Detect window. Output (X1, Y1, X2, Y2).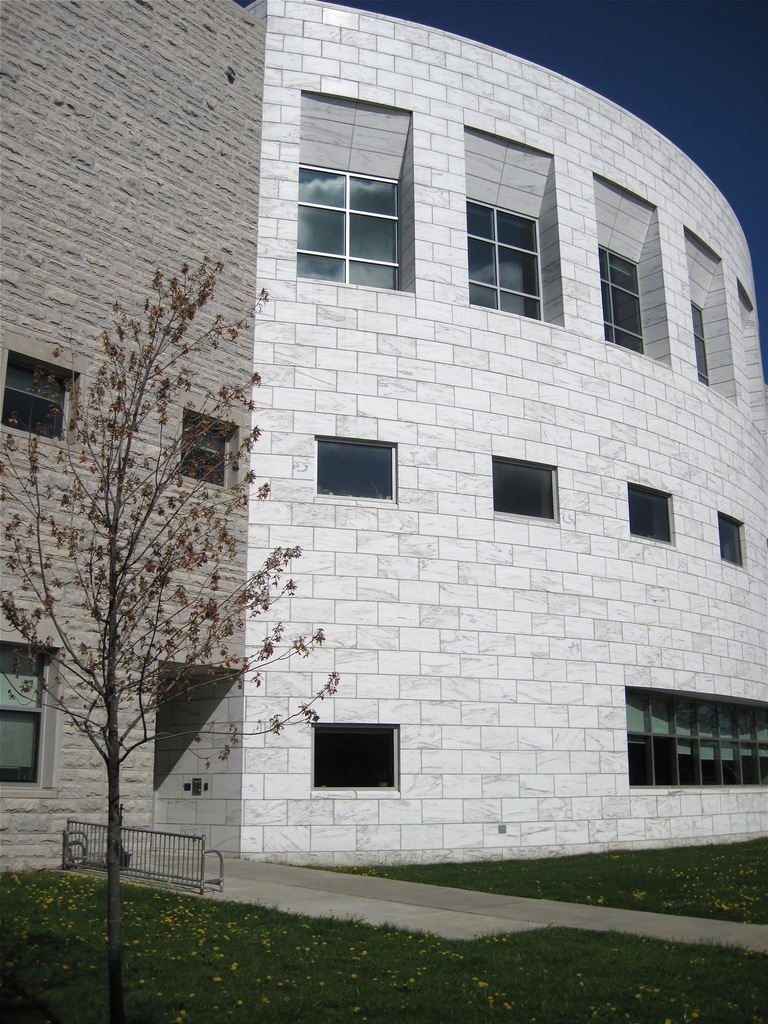
(716, 502, 752, 563).
